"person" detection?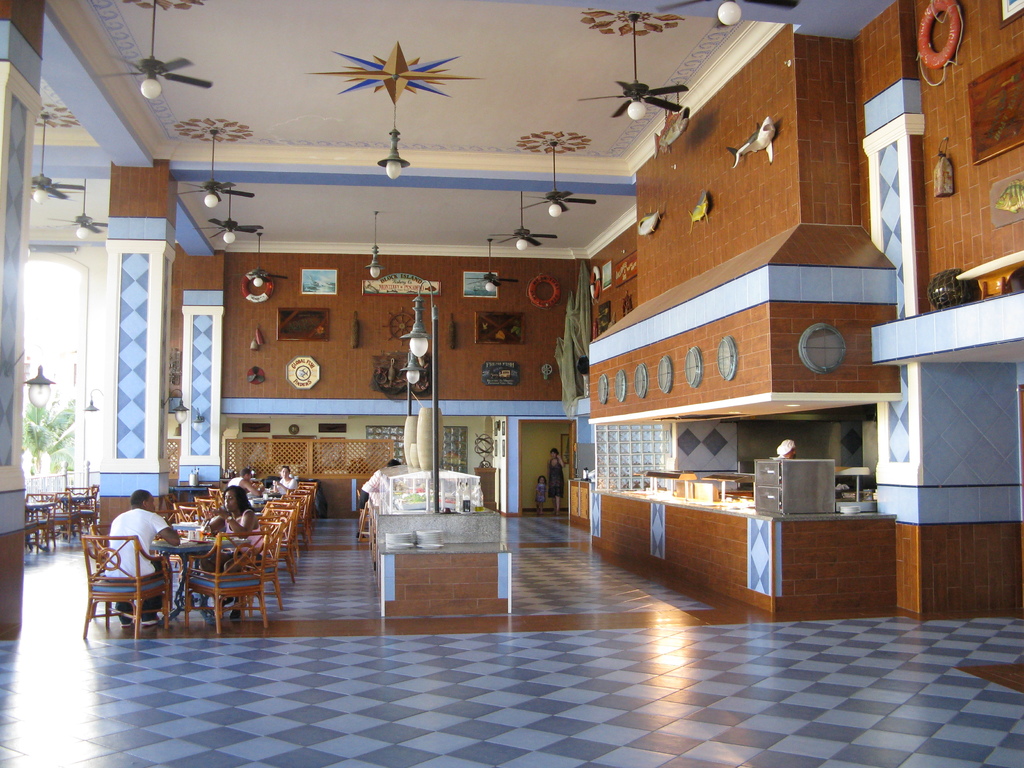
box=[528, 472, 552, 516]
